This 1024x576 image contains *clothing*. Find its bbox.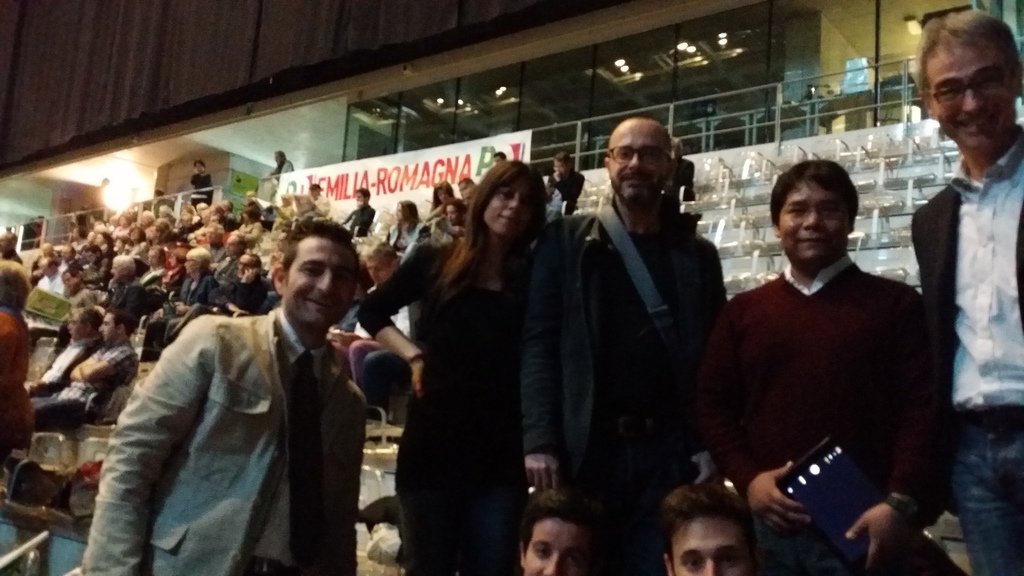
rect(340, 202, 376, 236).
